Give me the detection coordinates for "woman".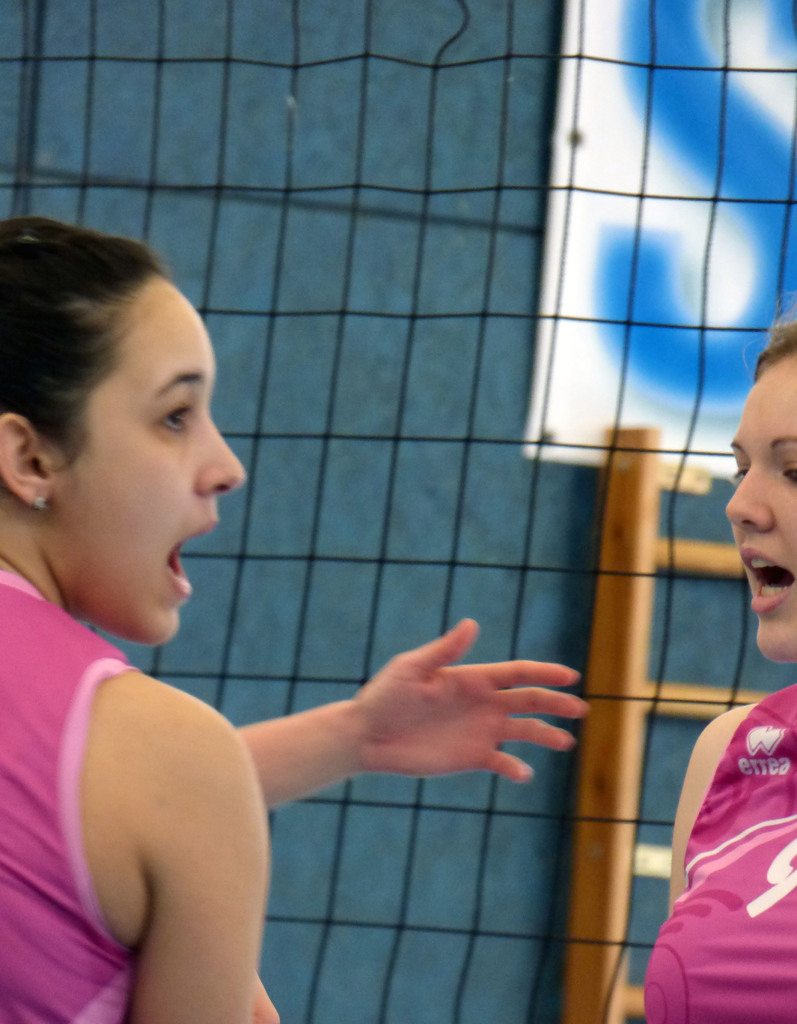
[left=640, top=323, right=796, bottom=1023].
